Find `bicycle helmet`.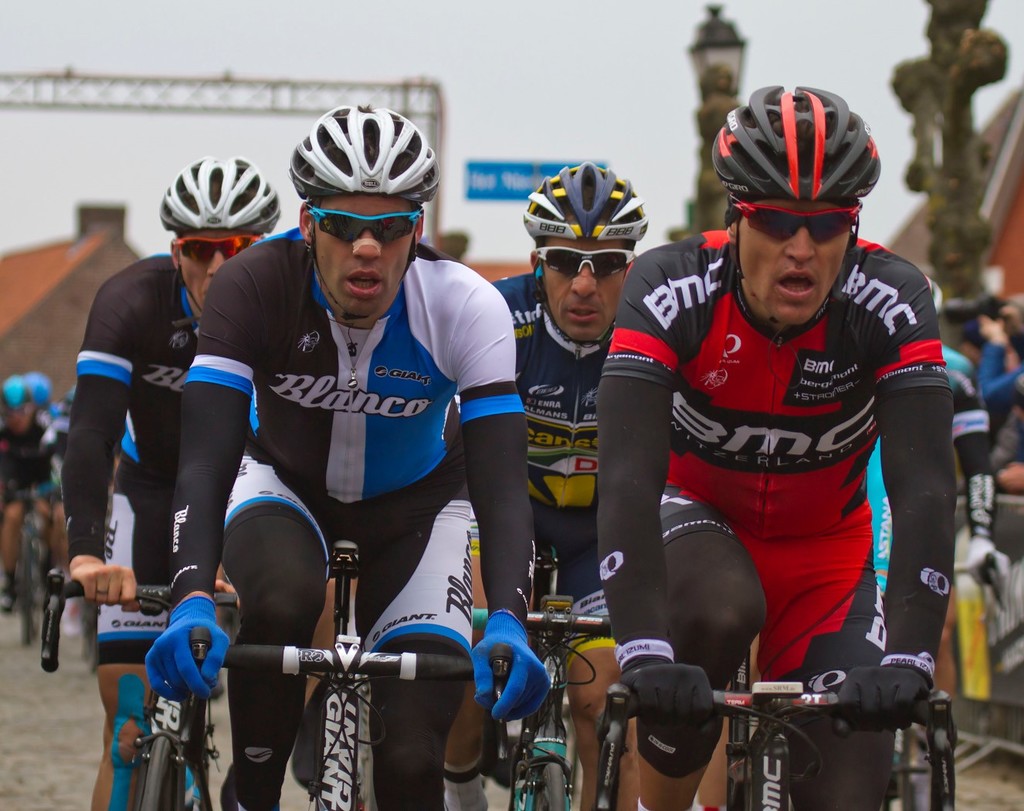
x1=709 y1=87 x2=879 y2=201.
